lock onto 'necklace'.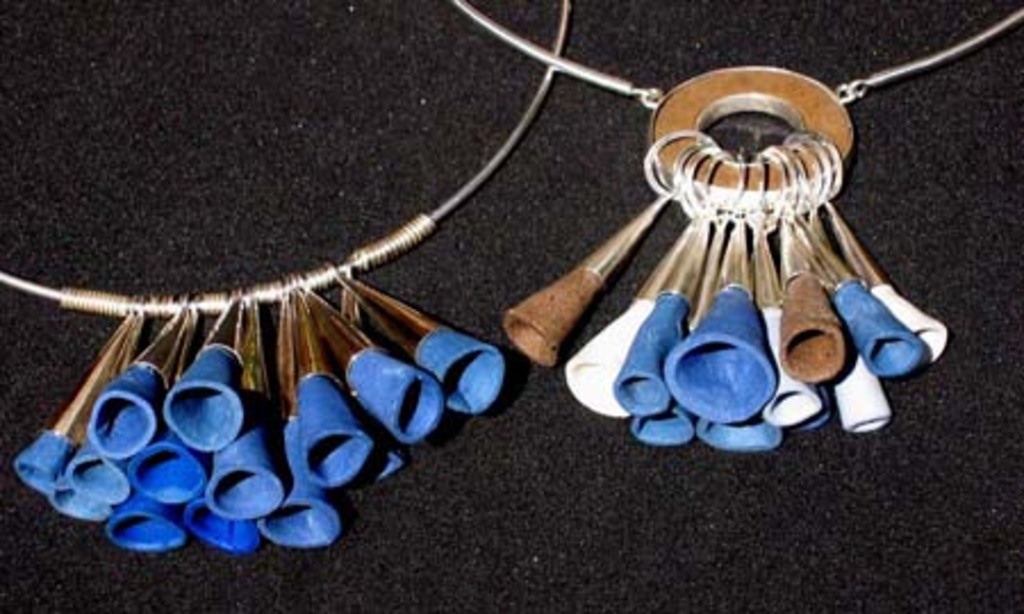
Locked: detection(455, 0, 1022, 448).
